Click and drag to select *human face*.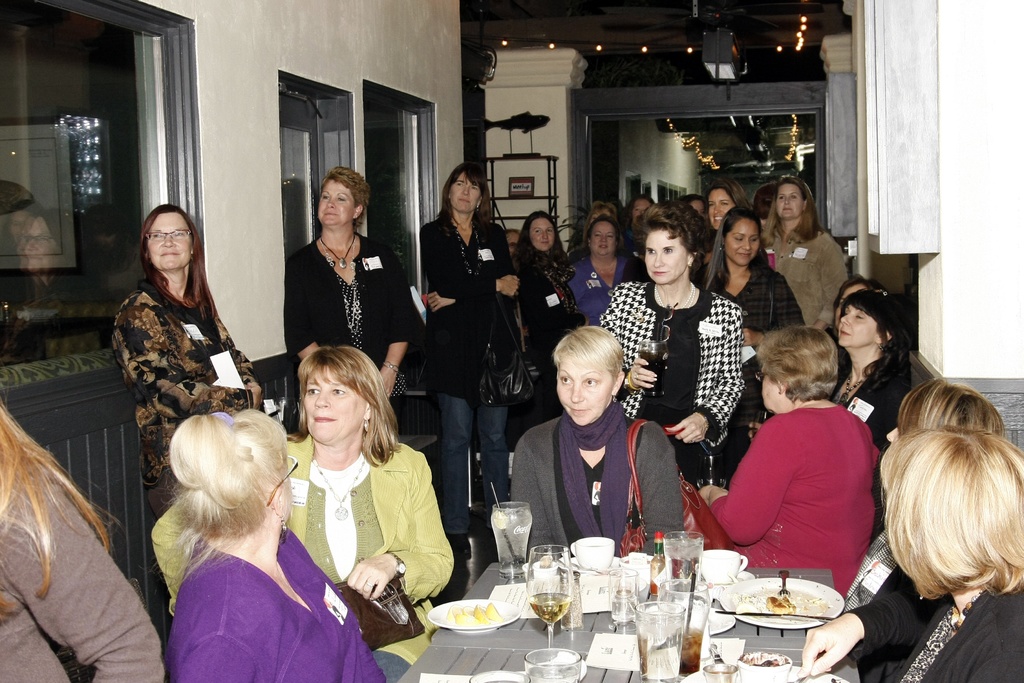
Selection: [x1=708, y1=186, x2=733, y2=231].
